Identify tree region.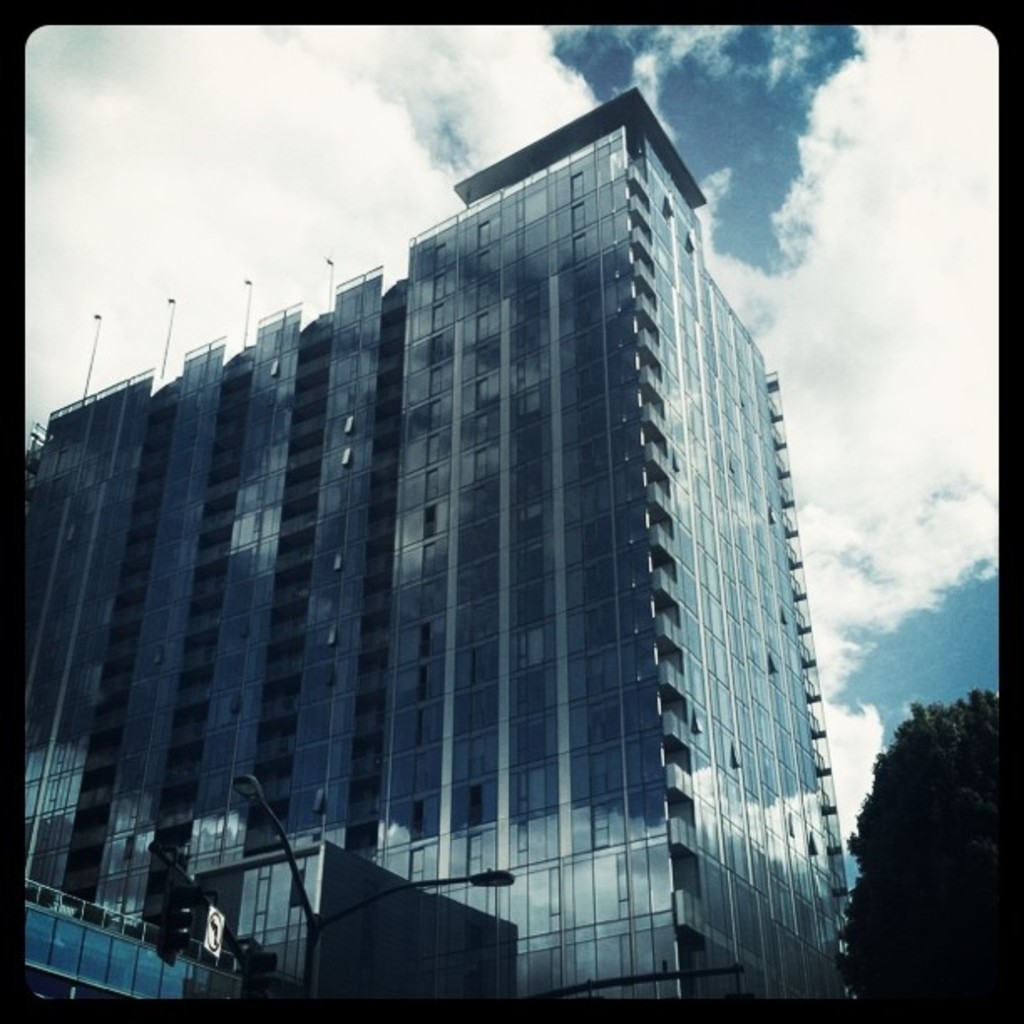
Region: 832 686 1009 1009.
